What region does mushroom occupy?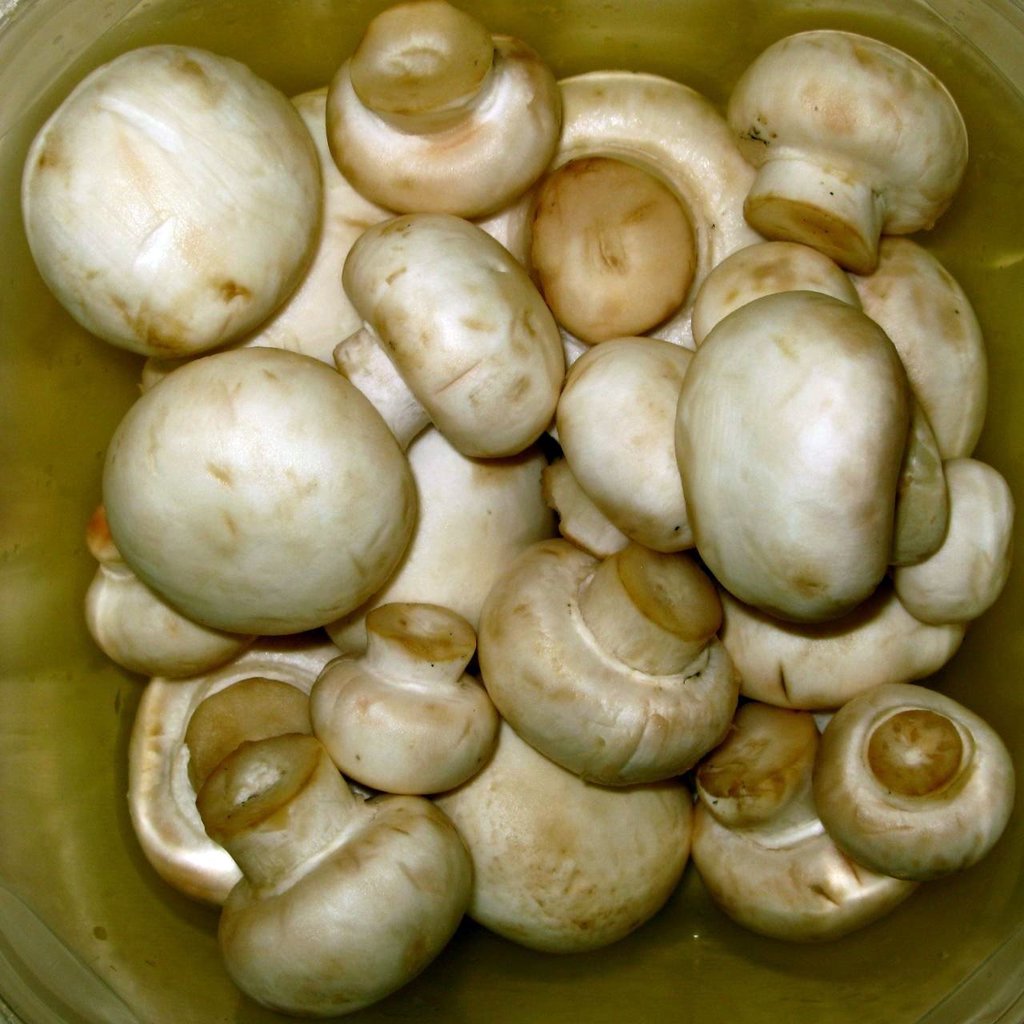
Rect(109, 635, 378, 890).
